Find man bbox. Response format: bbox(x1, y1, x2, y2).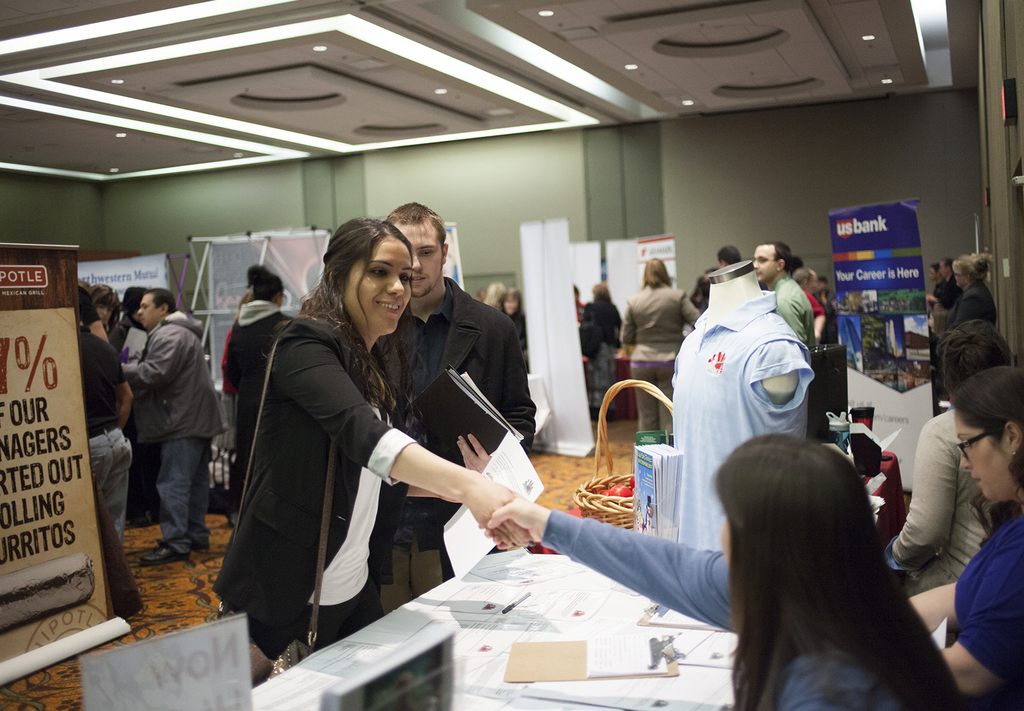
bbox(127, 290, 227, 569).
